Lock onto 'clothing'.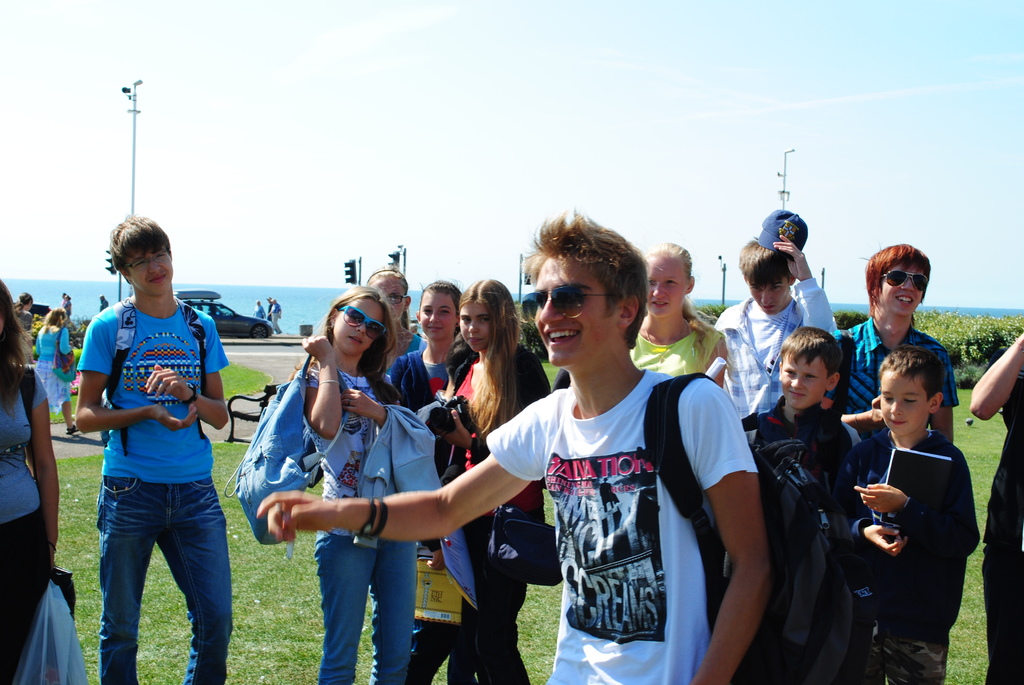
Locked: locate(256, 310, 264, 324).
